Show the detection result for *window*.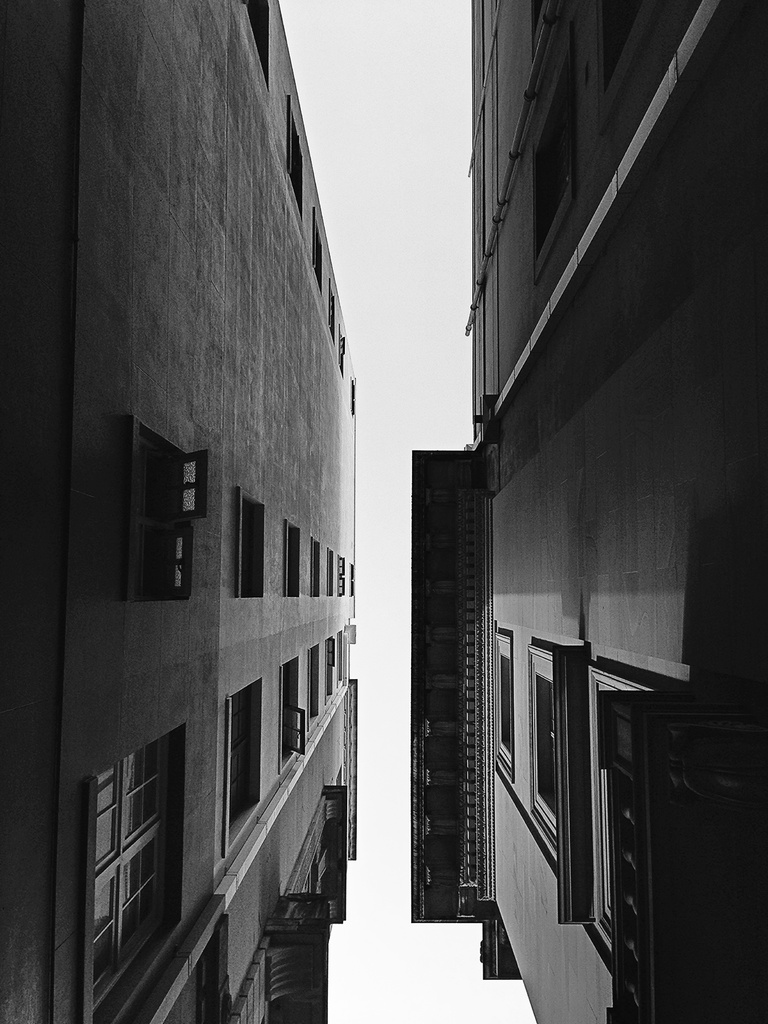
<bbox>345, 378, 359, 415</bbox>.
